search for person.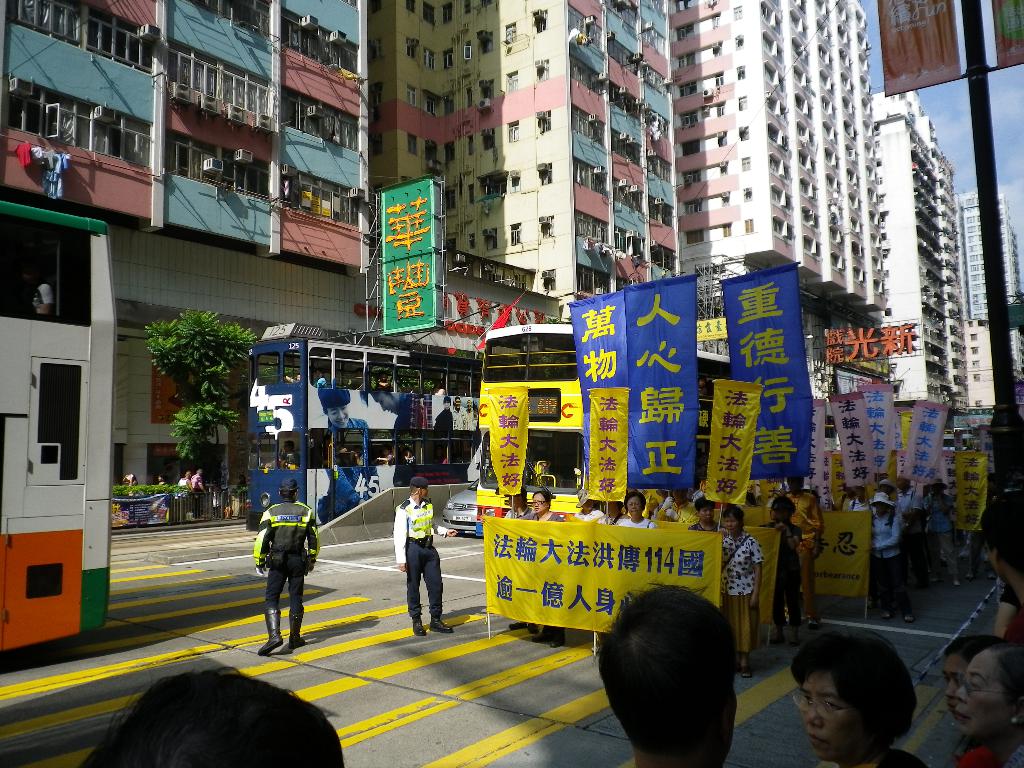
Found at [925,478,977,589].
